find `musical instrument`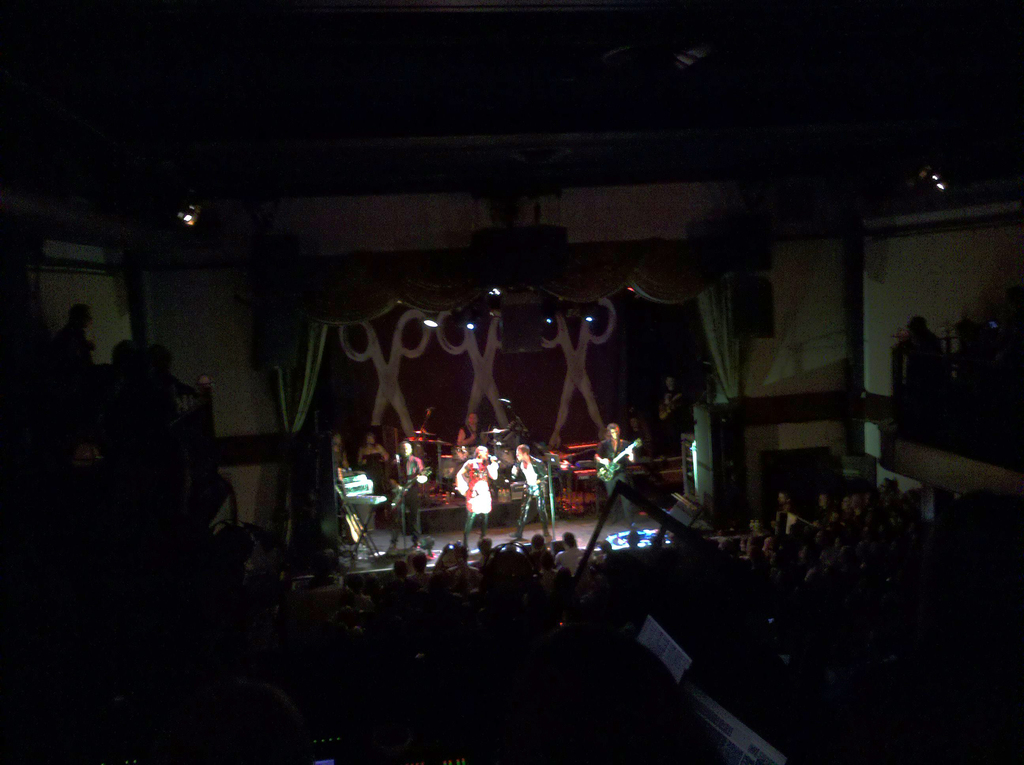
[601, 428, 637, 487]
